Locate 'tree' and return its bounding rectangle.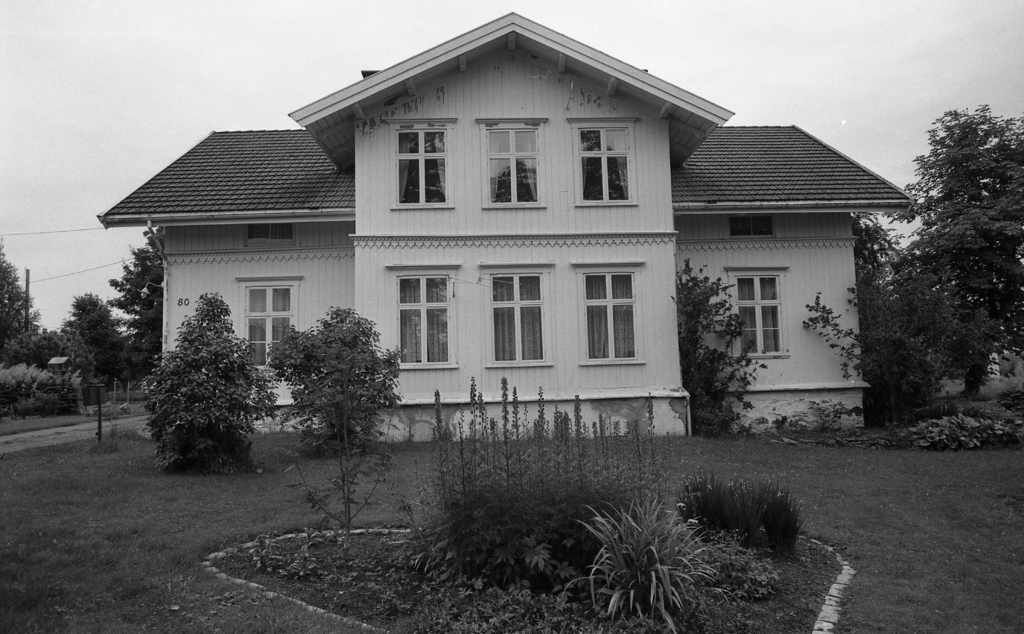
141, 290, 278, 471.
